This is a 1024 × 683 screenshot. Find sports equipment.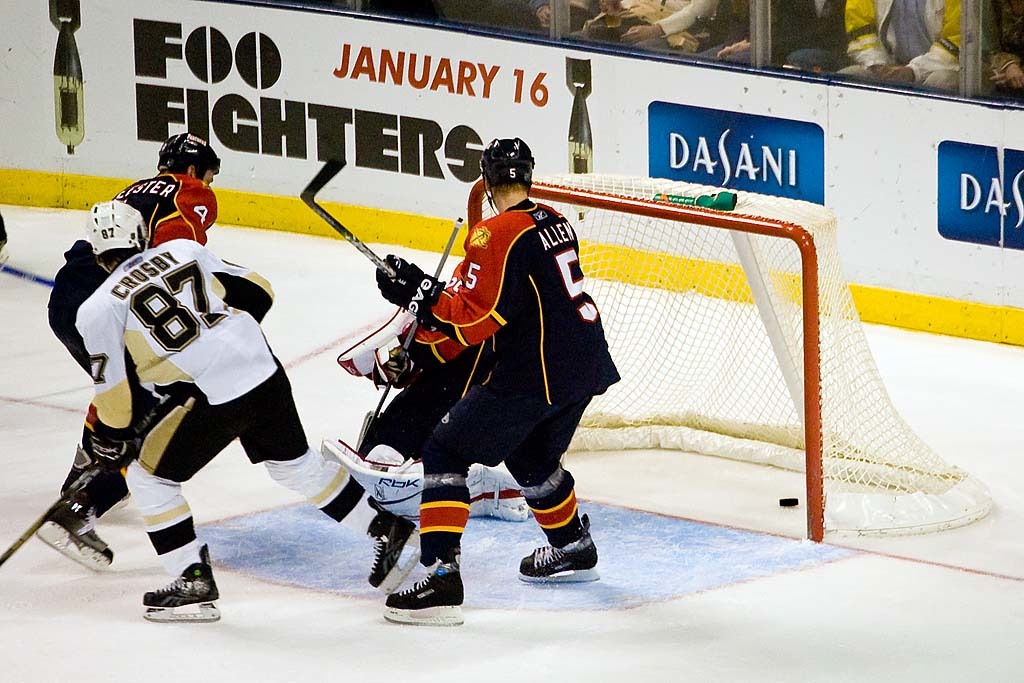
Bounding box: [left=317, top=433, right=424, bottom=522].
